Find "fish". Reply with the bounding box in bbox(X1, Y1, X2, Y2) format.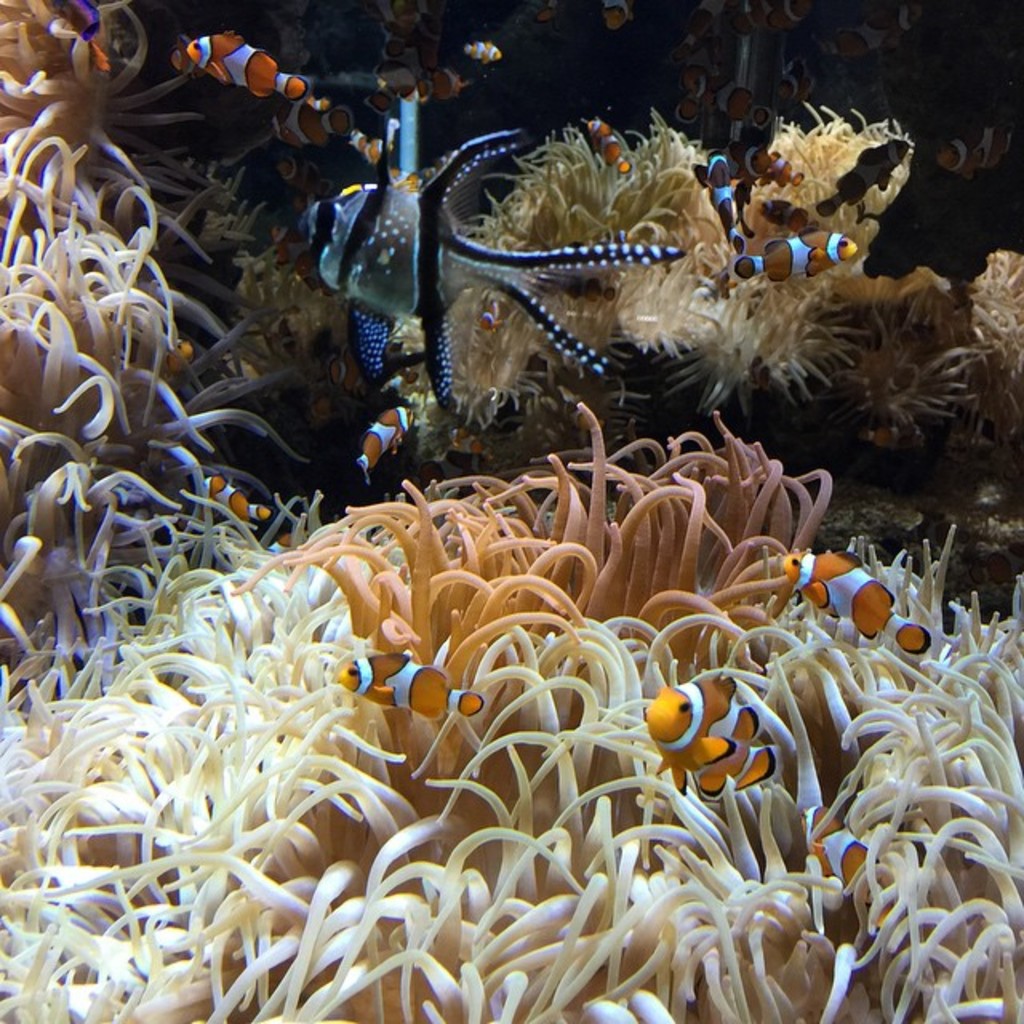
bbox(262, 530, 302, 558).
